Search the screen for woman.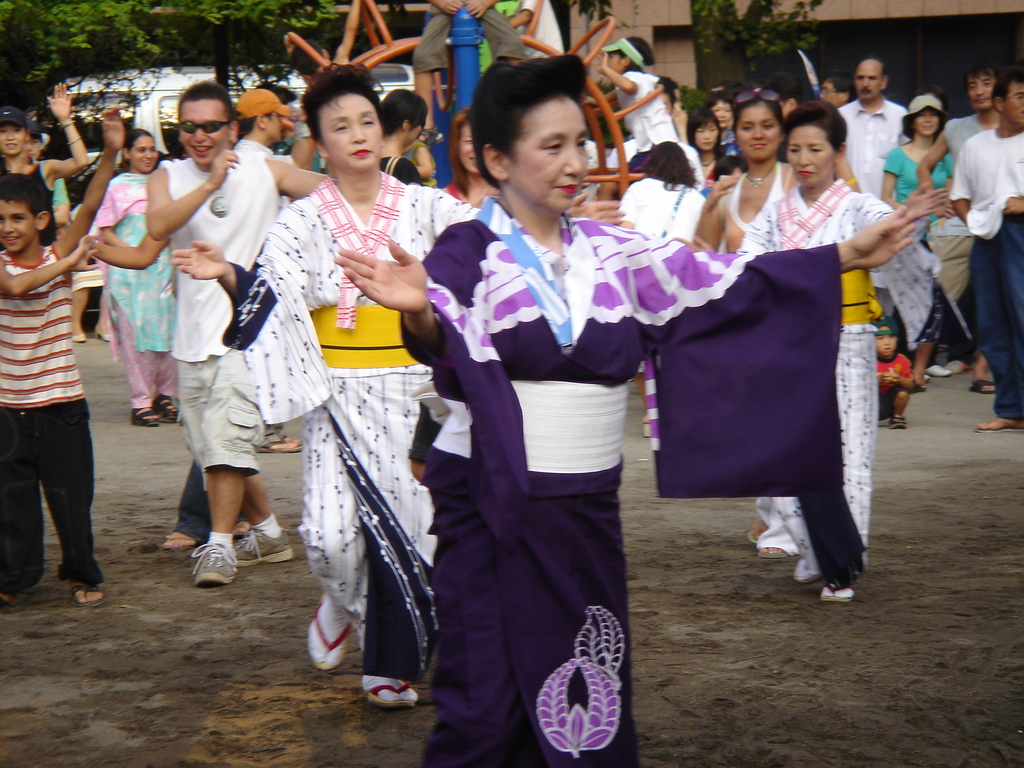
Found at <box>0,85,89,249</box>.
